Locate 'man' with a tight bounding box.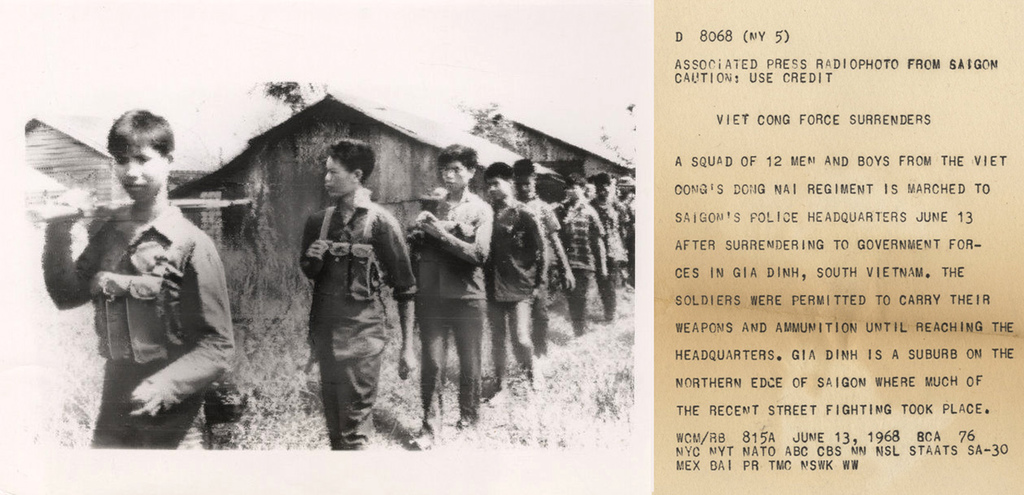
l=511, t=162, r=583, b=369.
